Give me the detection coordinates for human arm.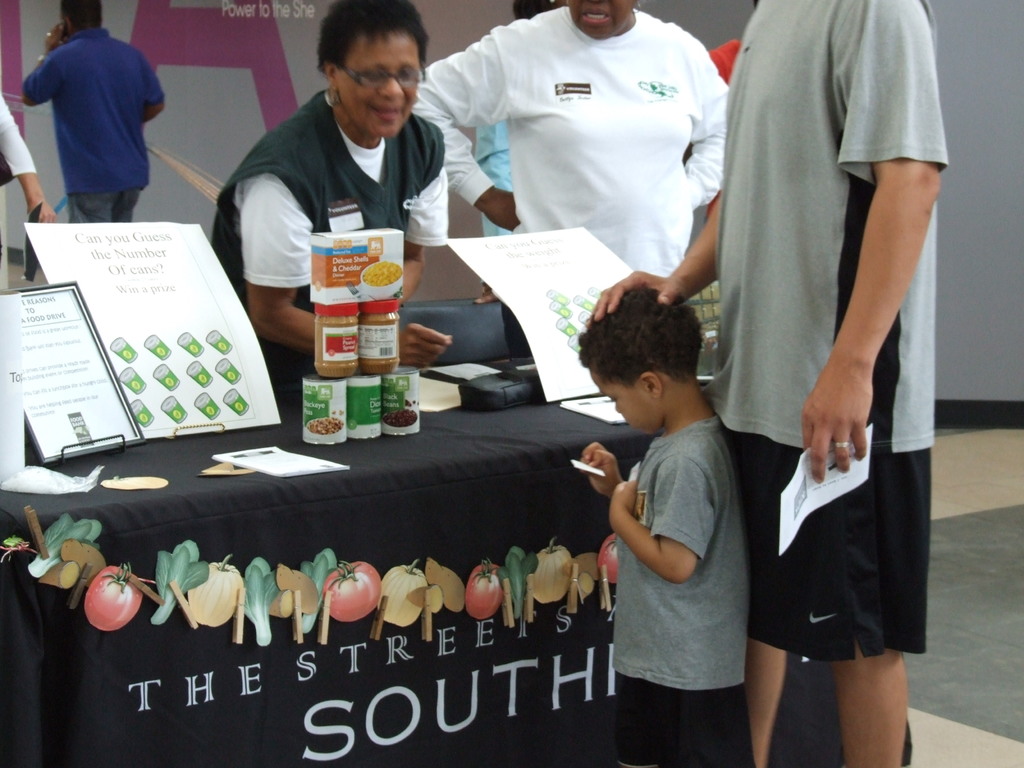
x1=807 y1=0 x2=938 y2=482.
